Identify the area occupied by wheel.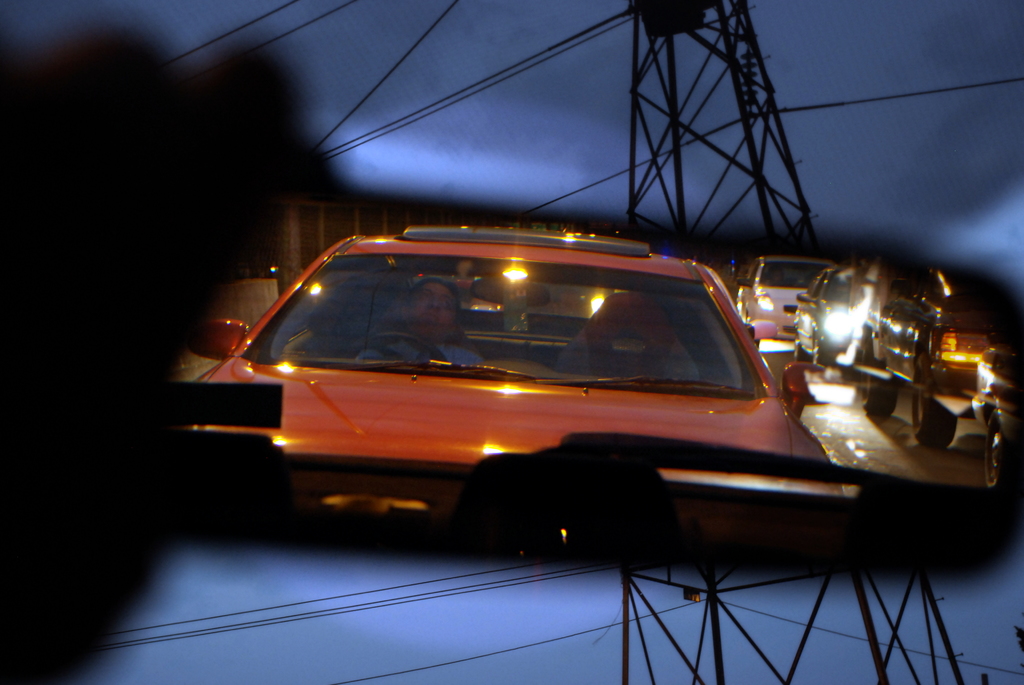
Area: 915:393:958:448.
